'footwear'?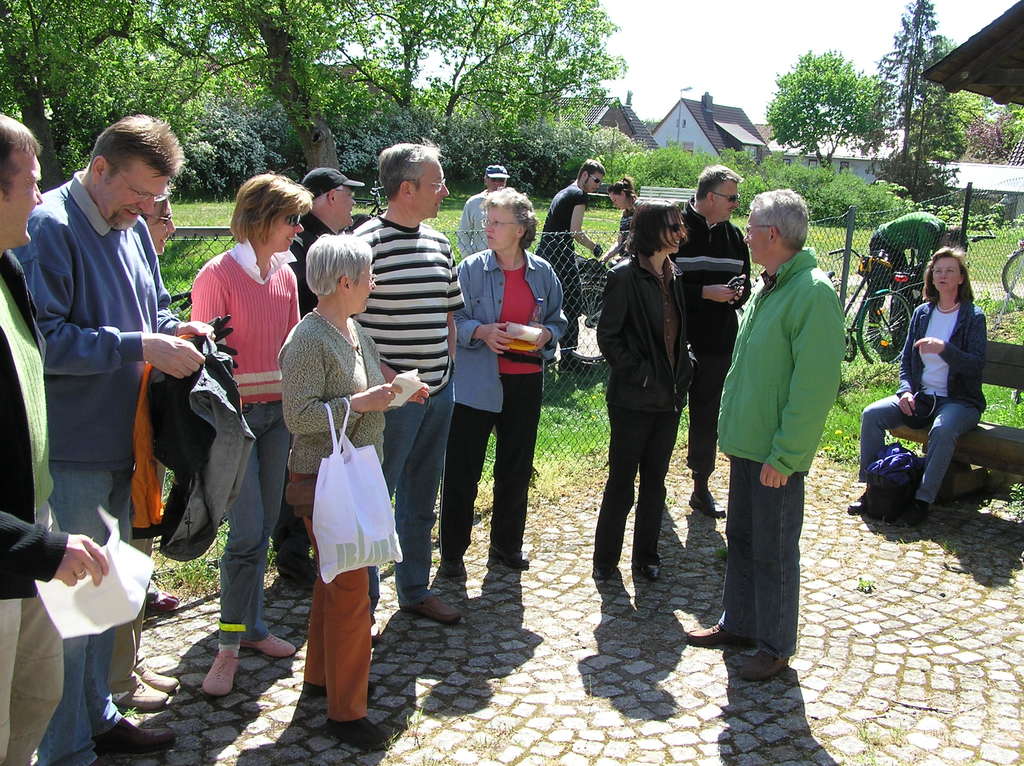
region(587, 565, 612, 584)
